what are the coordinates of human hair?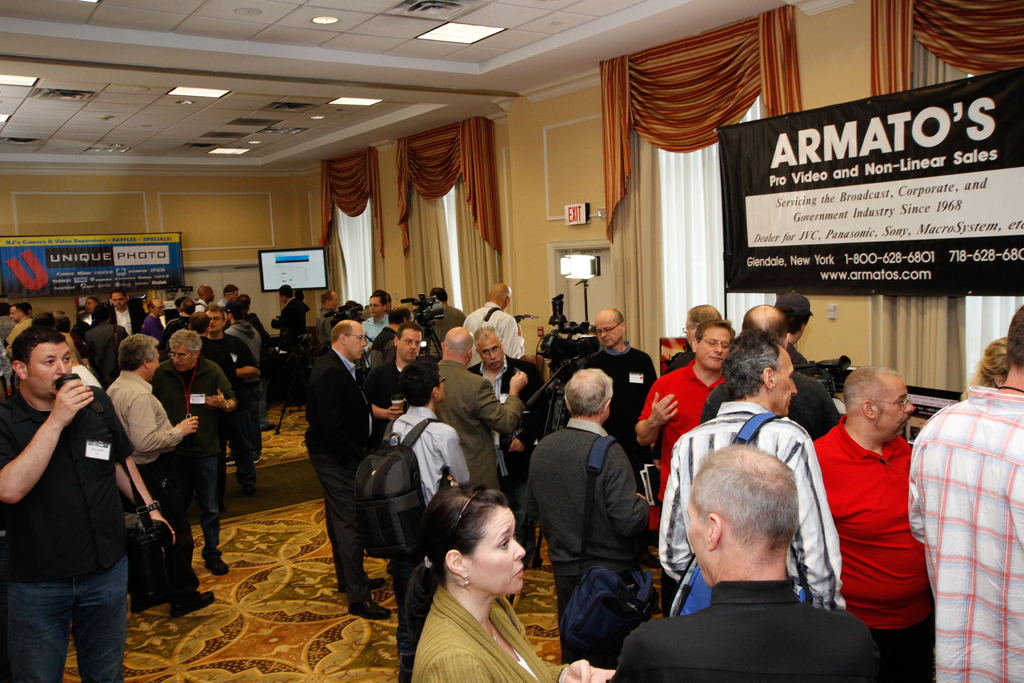
{"x1": 843, "y1": 365, "x2": 904, "y2": 413}.
